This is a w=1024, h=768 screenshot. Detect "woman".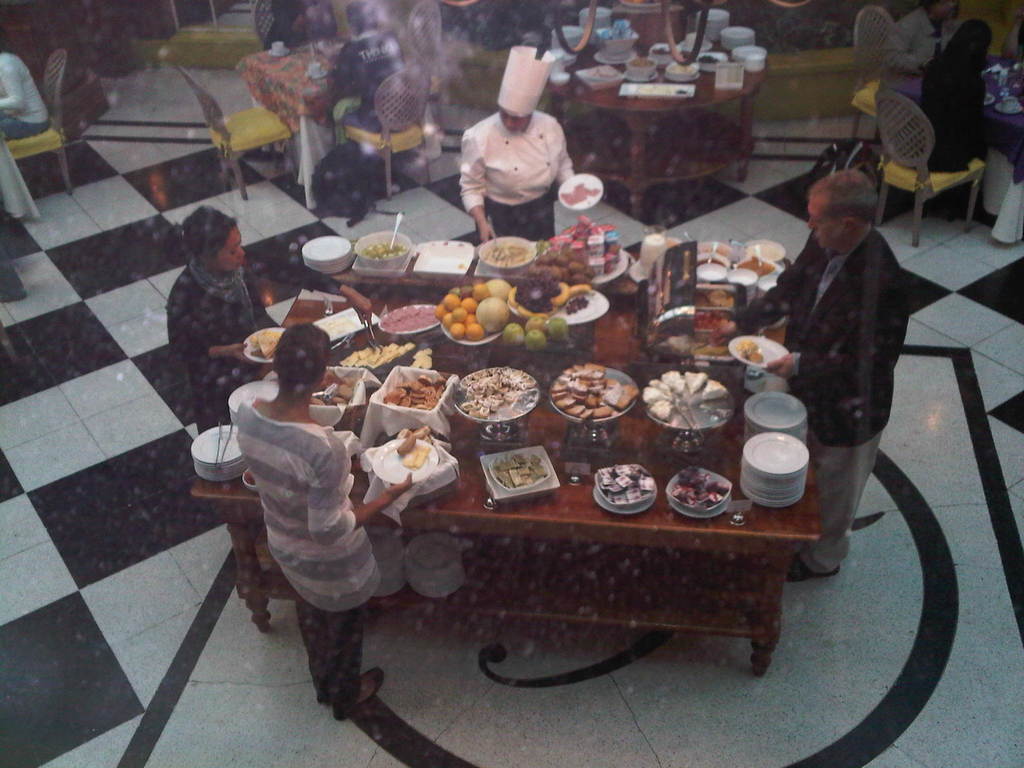
box(158, 204, 380, 434).
